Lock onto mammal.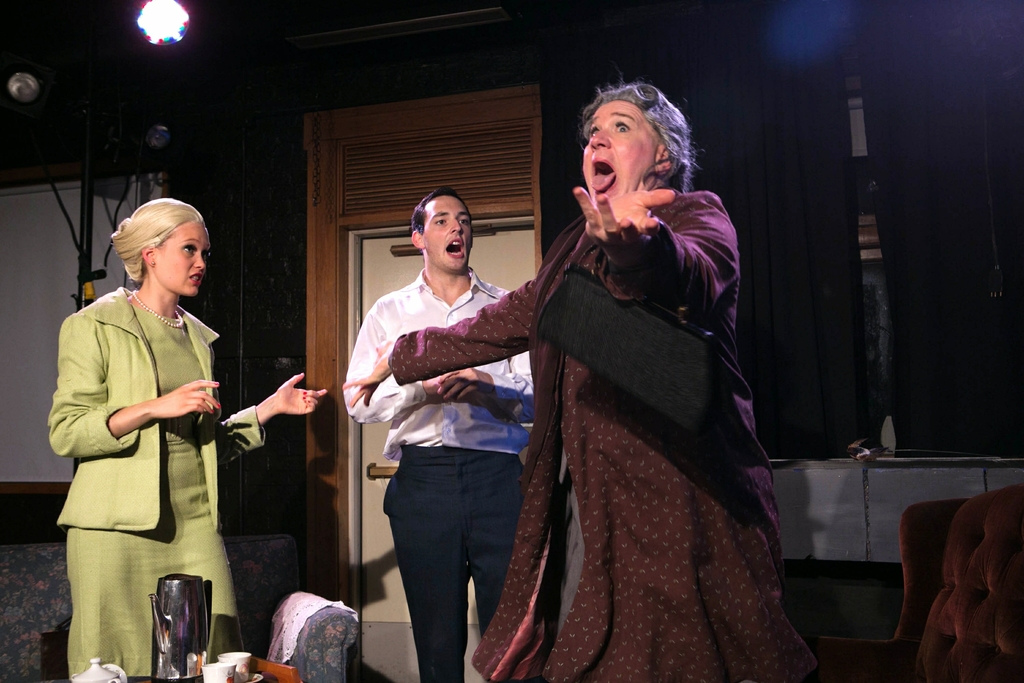
Locked: select_region(340, 72, 820, 682).
